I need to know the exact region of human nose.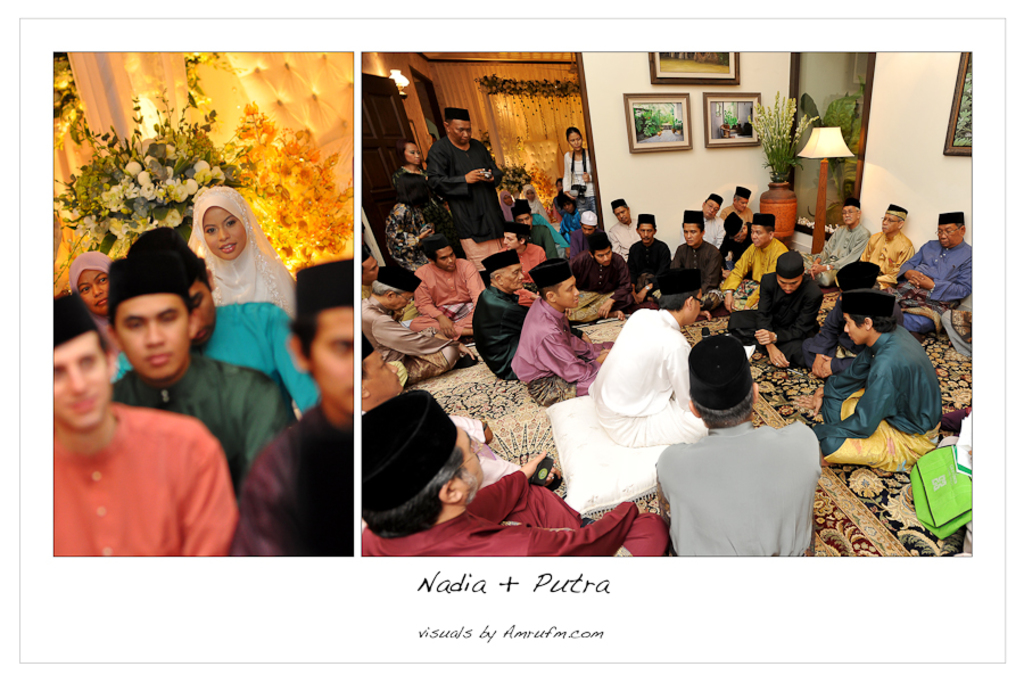
Region: 463:130:471:138.
